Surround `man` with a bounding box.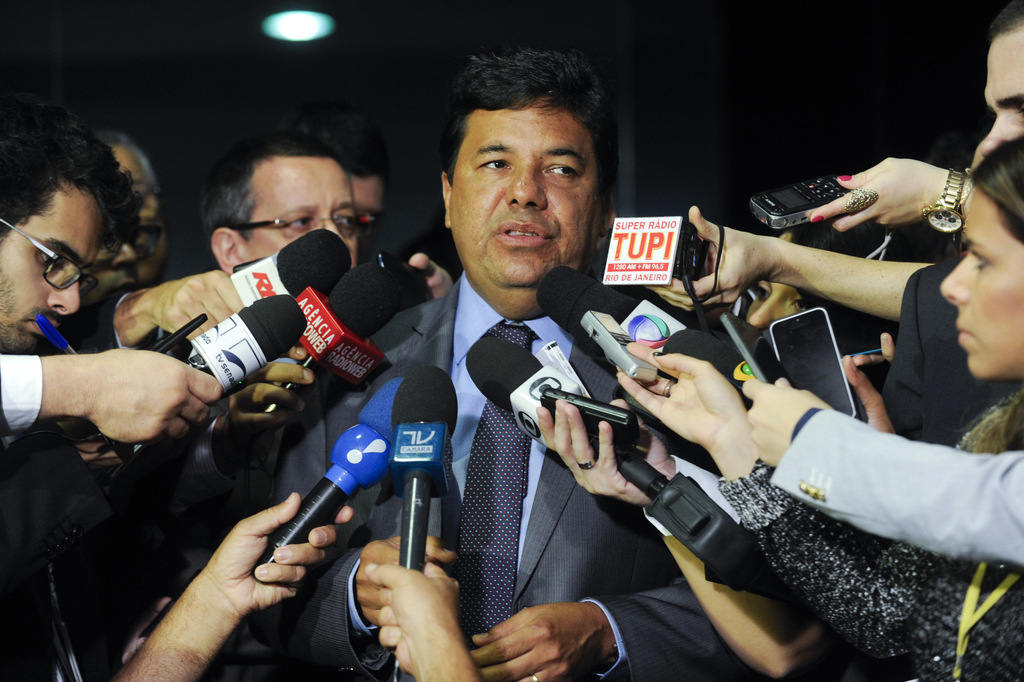
bbox=[873, 0, 1023, 453].
